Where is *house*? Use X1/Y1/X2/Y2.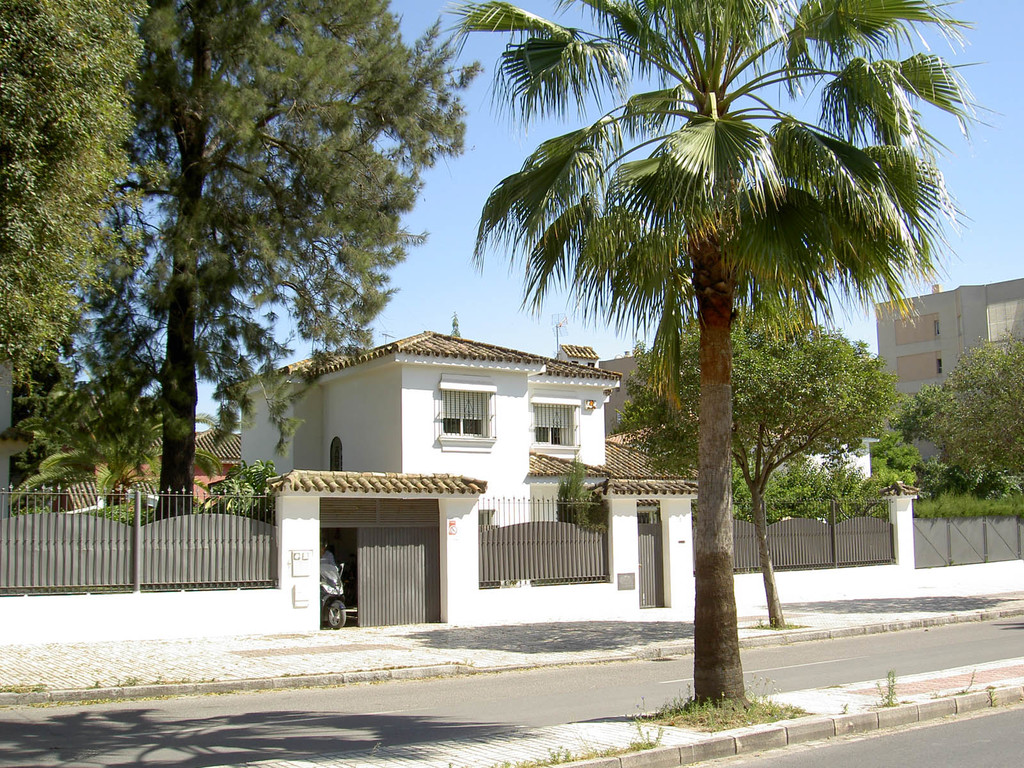
595/338/719/431.
